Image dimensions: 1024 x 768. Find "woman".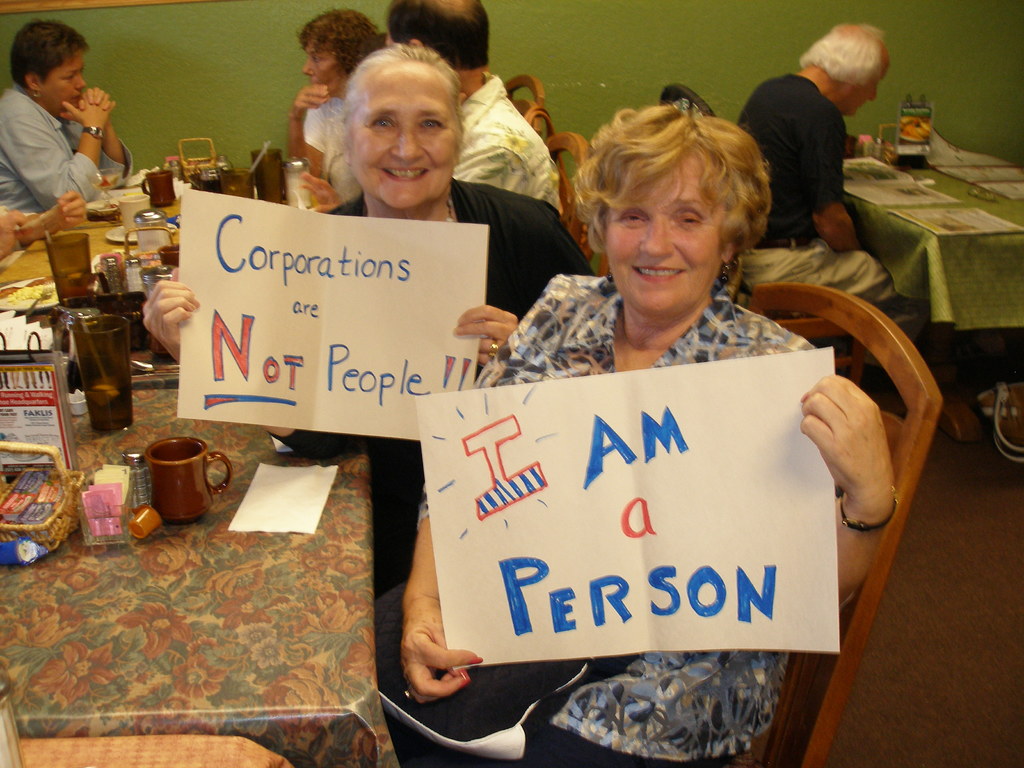
373,84,863,741.
